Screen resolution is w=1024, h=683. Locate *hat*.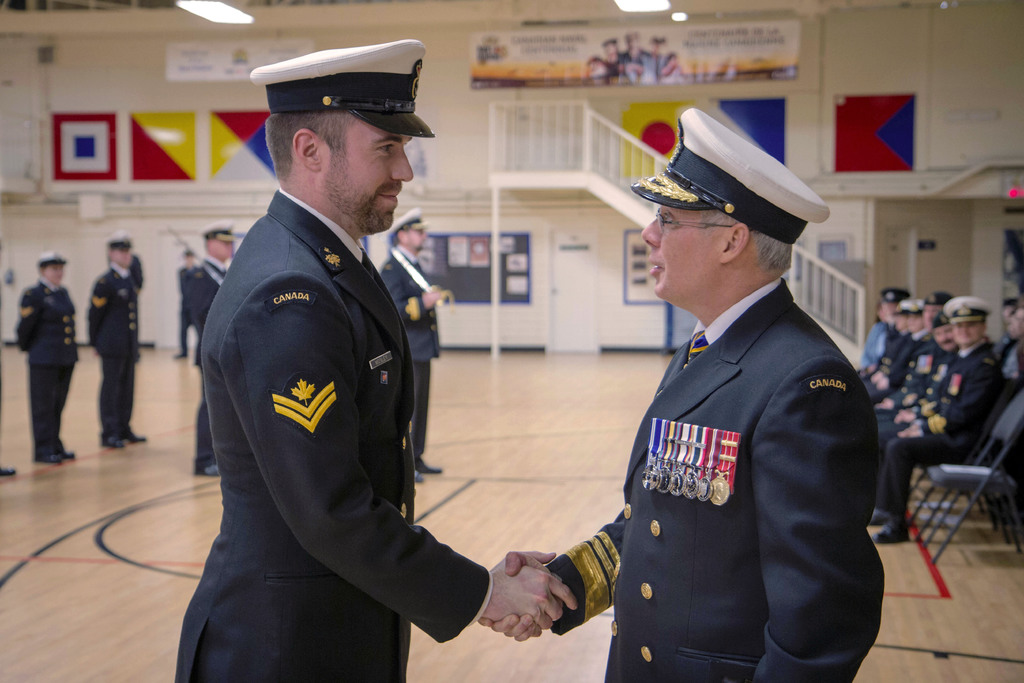
region(947, 295, 992, 327).
